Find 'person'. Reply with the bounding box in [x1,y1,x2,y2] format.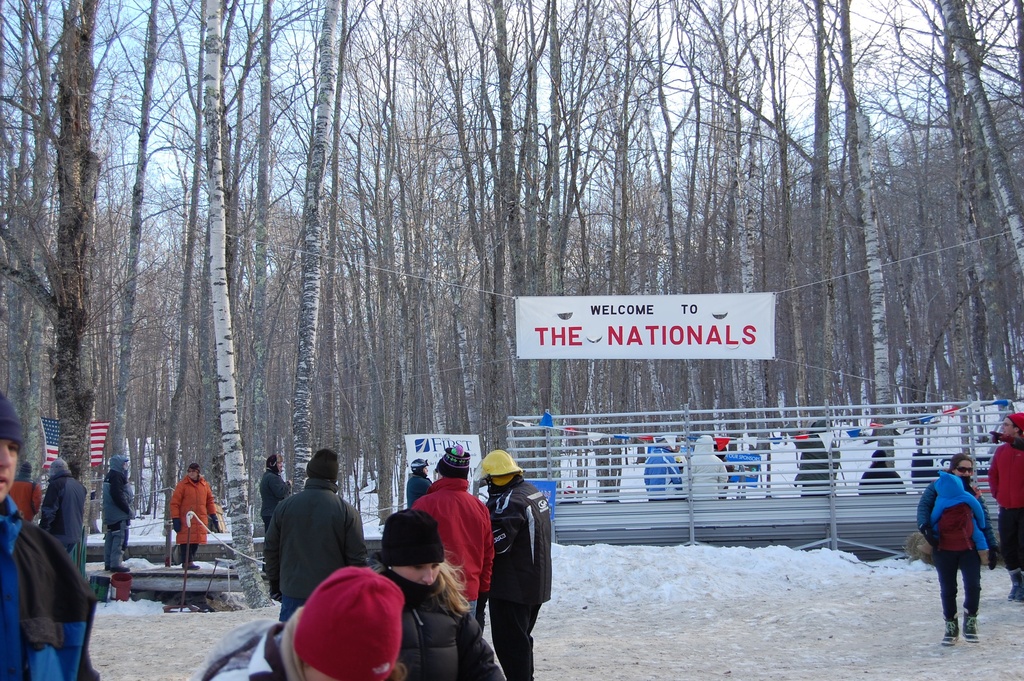
[177,566,410,680].
